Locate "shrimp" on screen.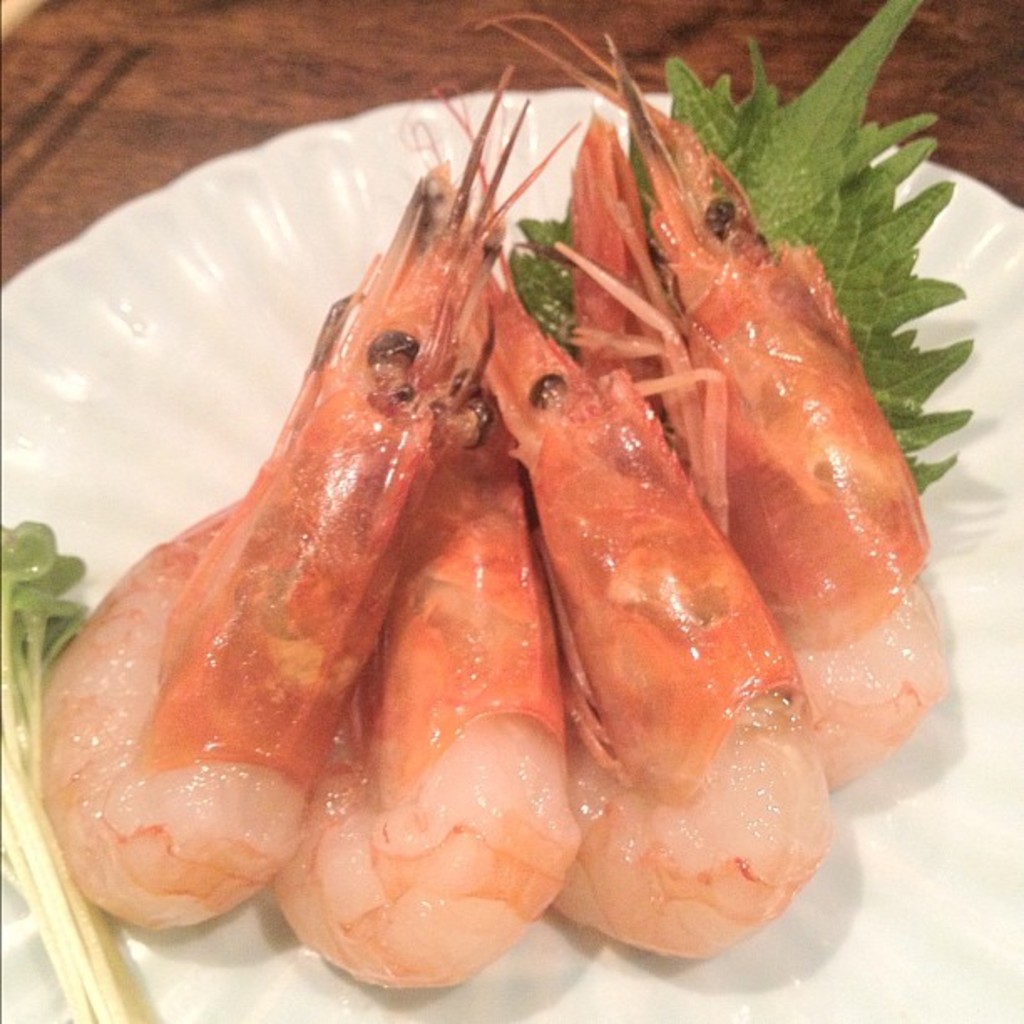
On screen at 475:12:955:790.
